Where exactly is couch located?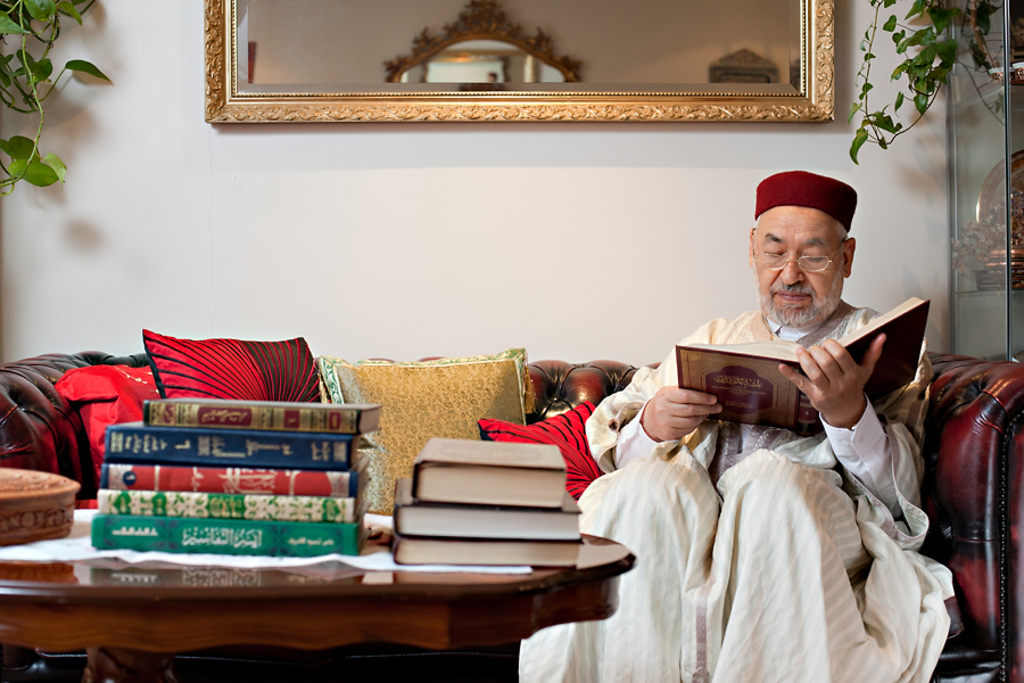
Its bounding box is (0,303,1015,682).
